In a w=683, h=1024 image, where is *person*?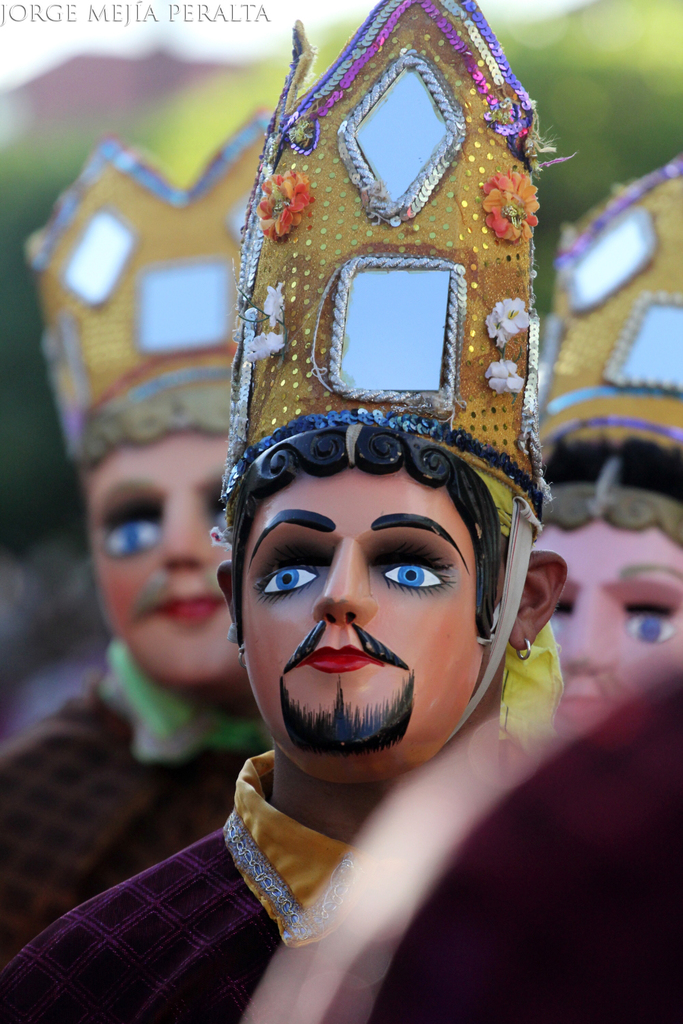
left=1, top=125, right=279, bottom=971.
